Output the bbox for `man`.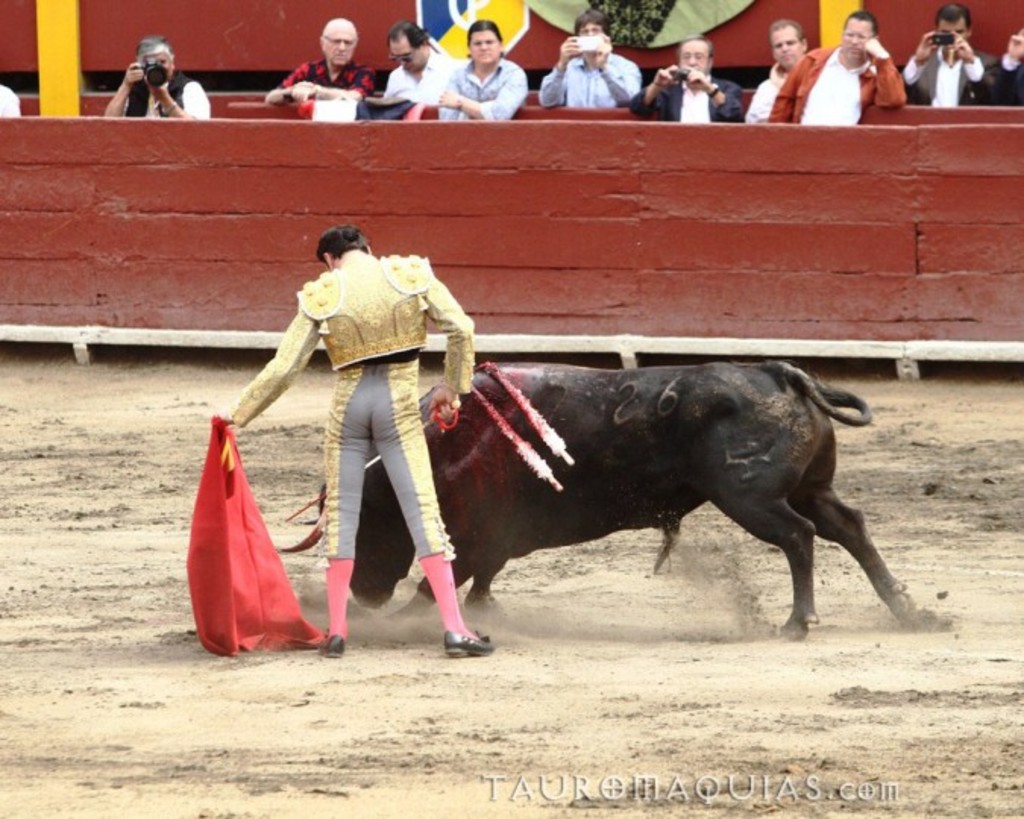
(891, 0, 998, 109).
